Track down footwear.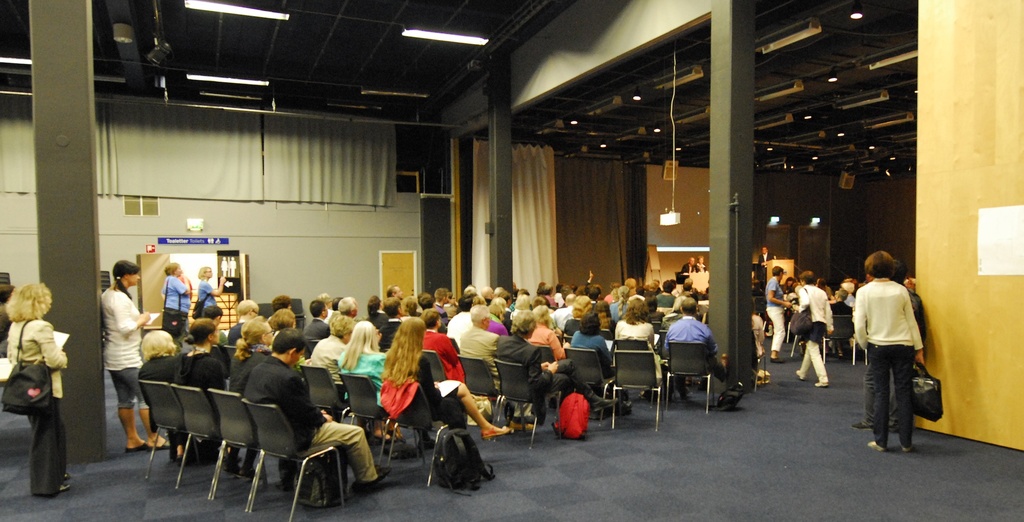
Tracked to select_region(480, 425, 508, 440).
